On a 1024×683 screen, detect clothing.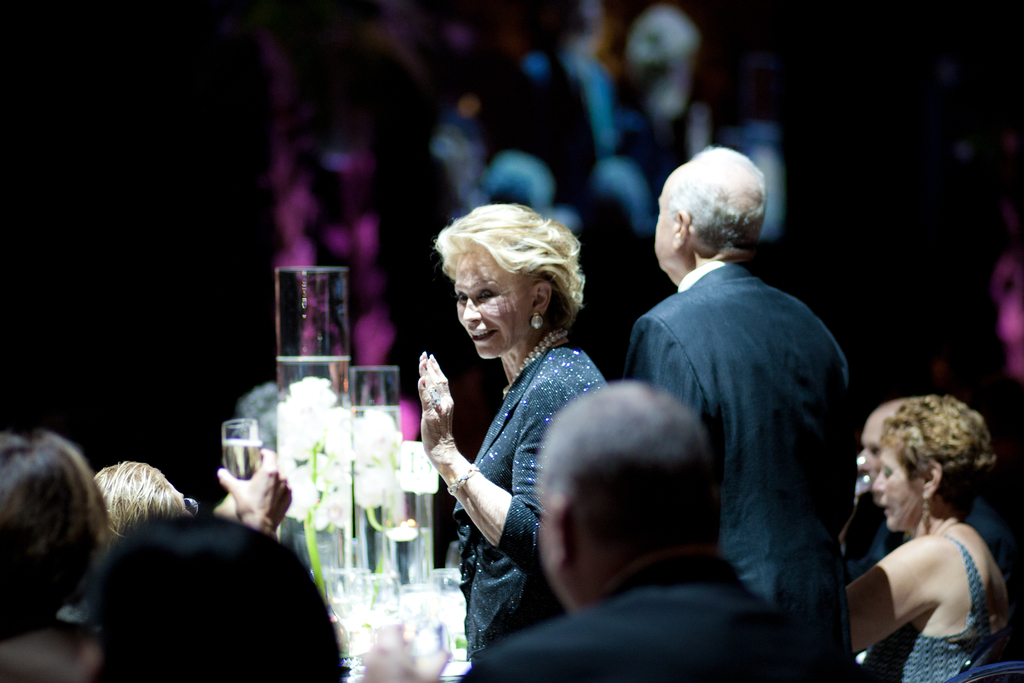
Rect(480, 559, 806, 680).
